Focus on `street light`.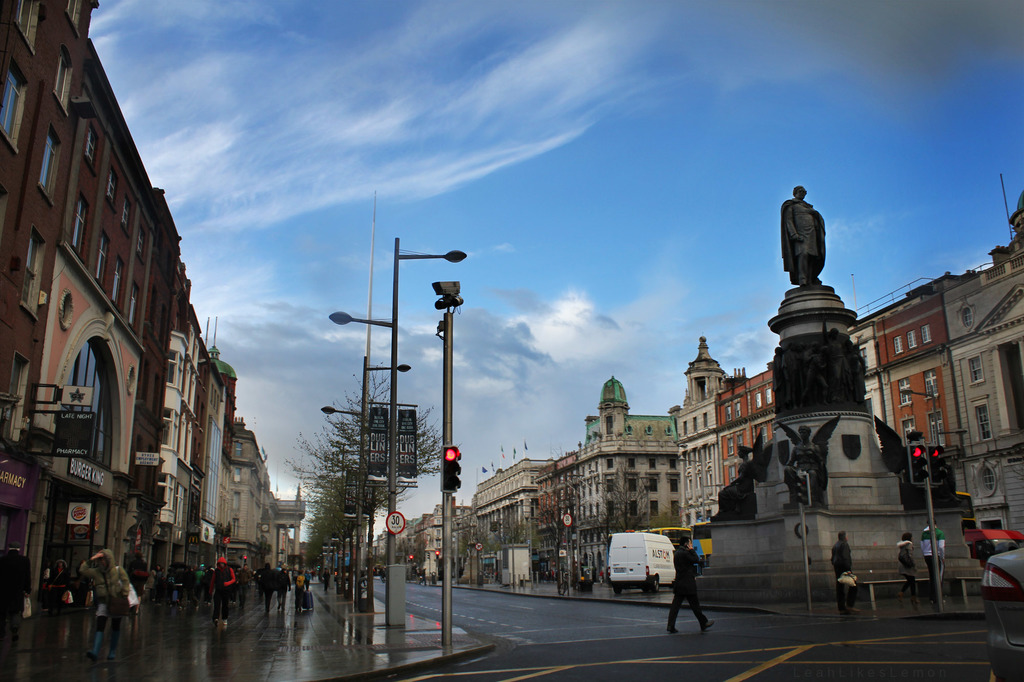
Focused at bbox=[321, 360, 413, 606].
